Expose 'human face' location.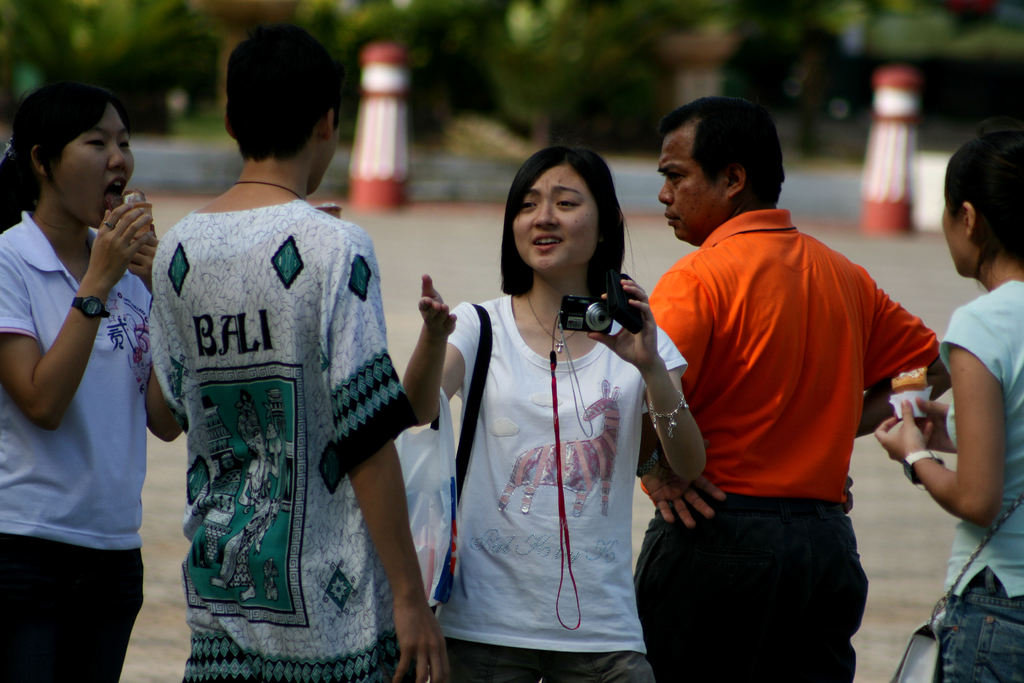
Exposed at 659:115:729:241.
